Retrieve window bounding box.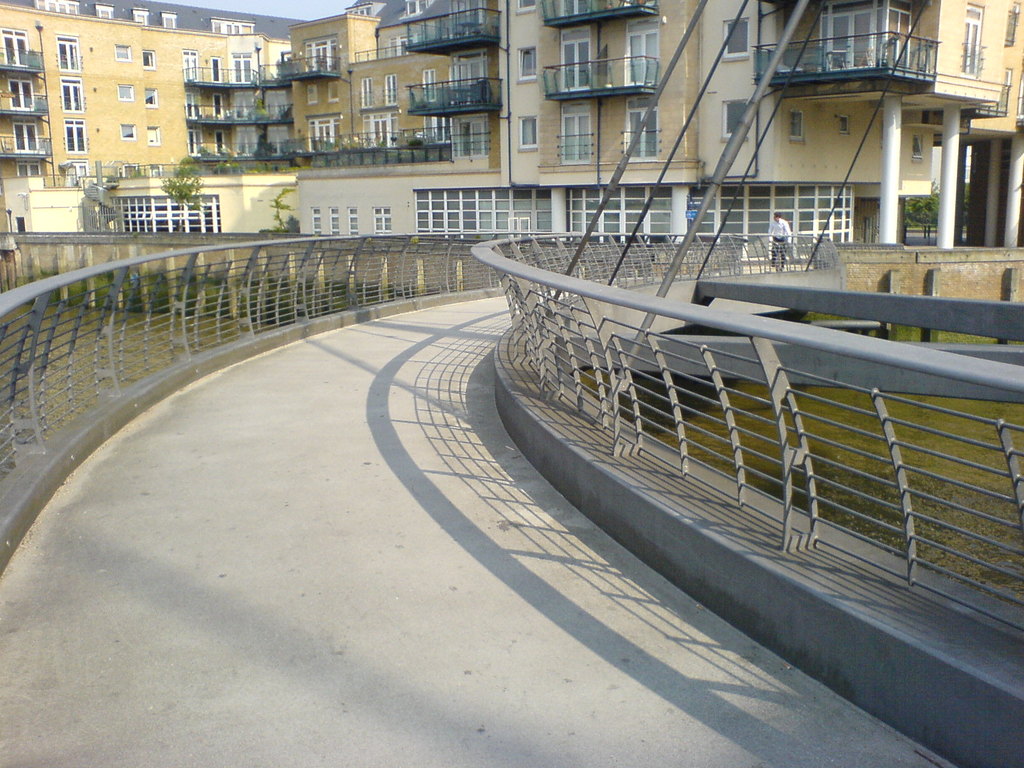
Bounding box: region(38, 0, 82, 15).
